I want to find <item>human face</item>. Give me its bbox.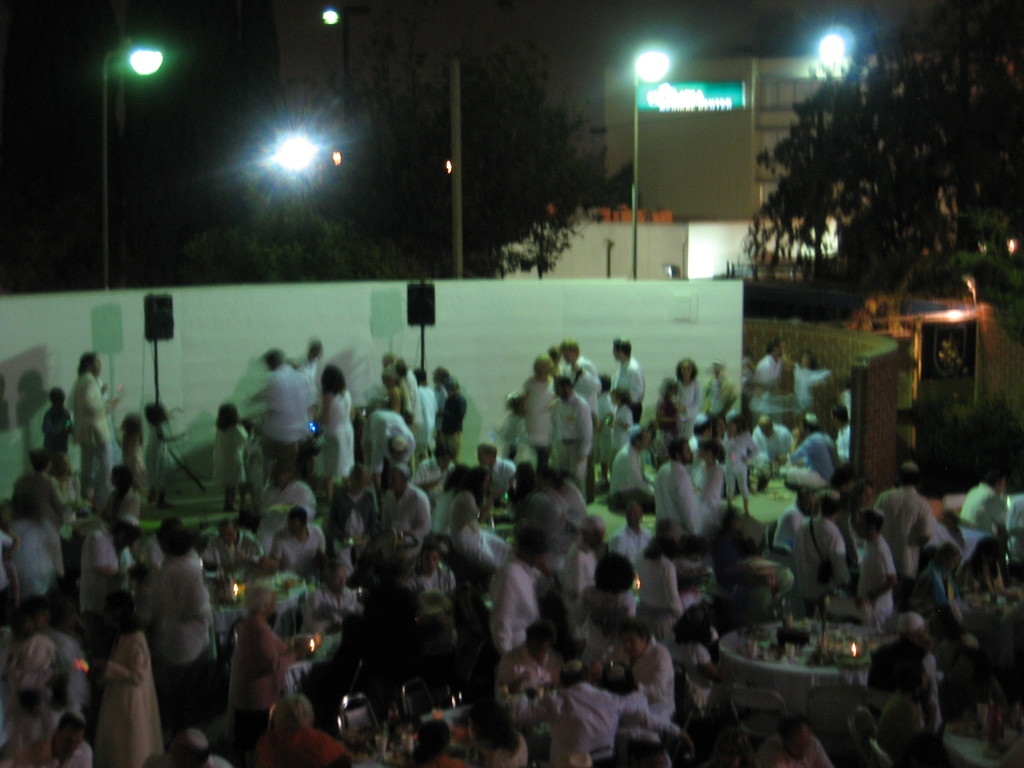
x1=328, y1=570, x2=348, y2=593.
